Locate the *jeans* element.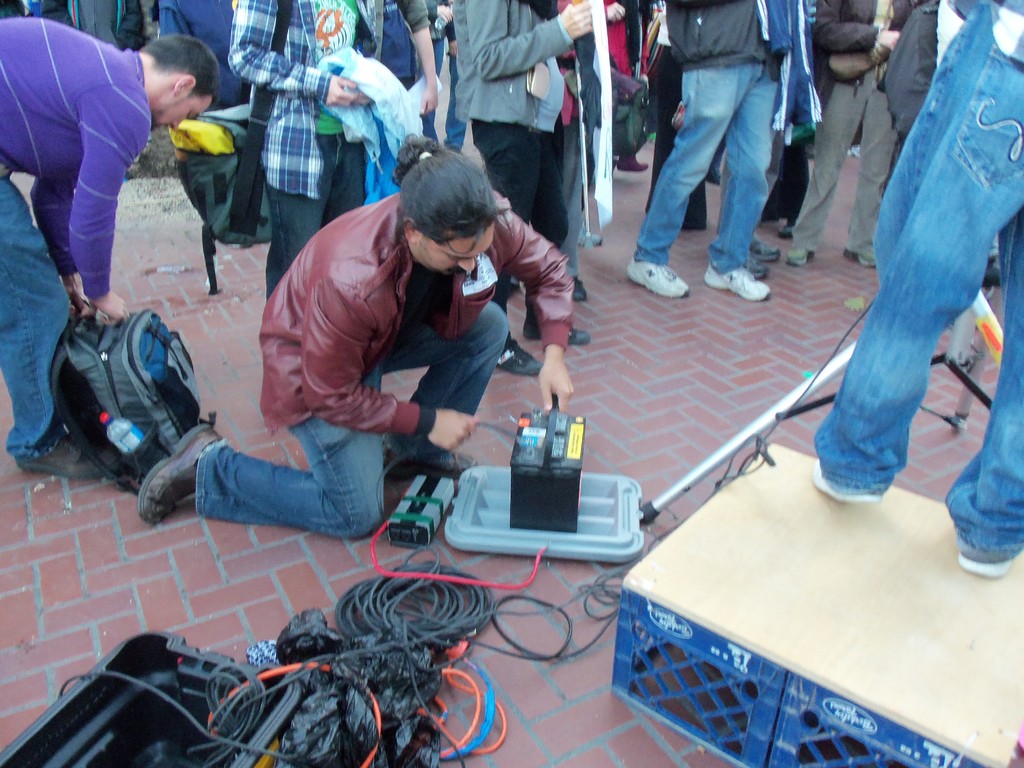
Element bbox: (left=0, top=170, right=73, bottom=458).
